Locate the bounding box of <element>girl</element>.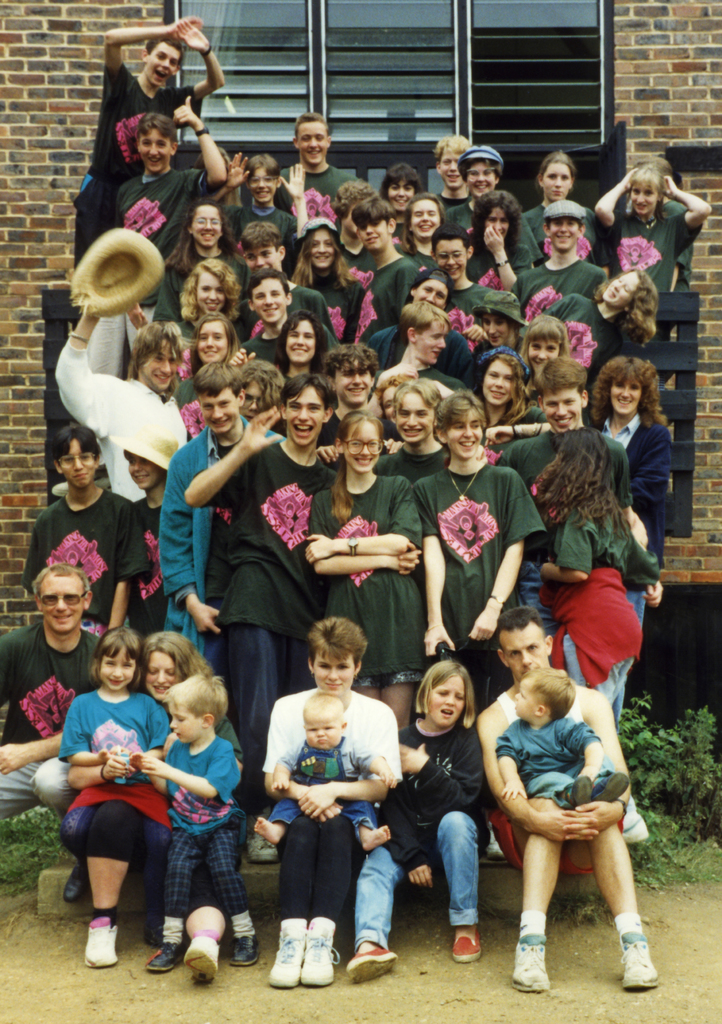
Bounding box: [413, 385, 546, 712].
